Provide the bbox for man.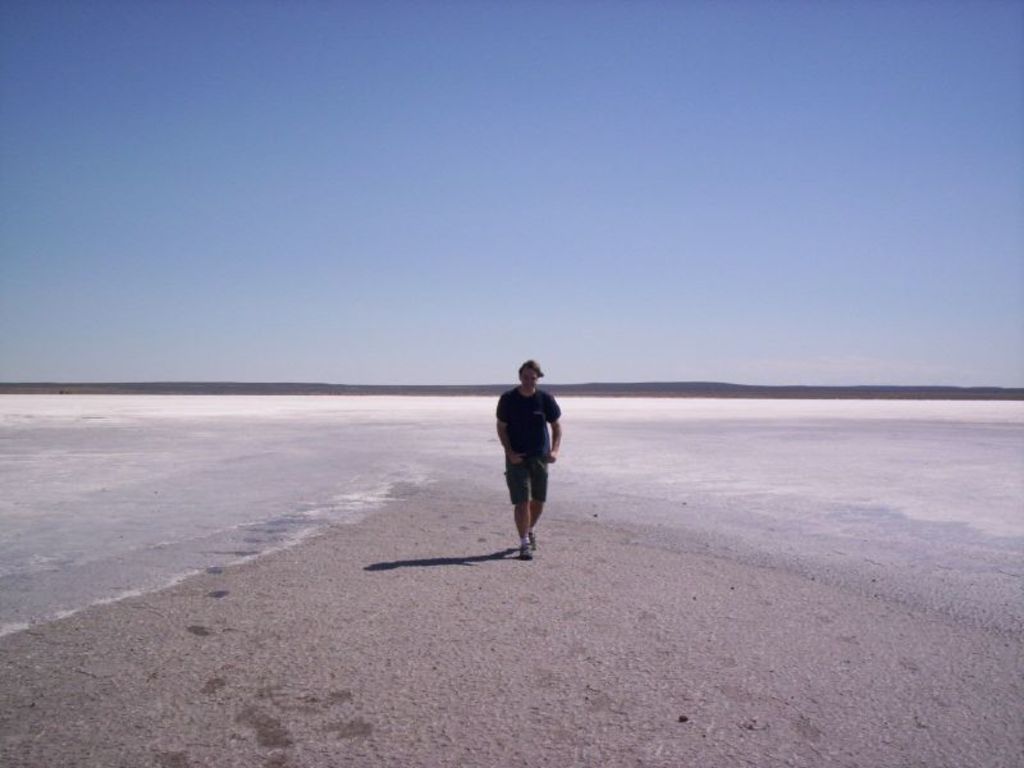
select_region(483, 361, 568, 562).
